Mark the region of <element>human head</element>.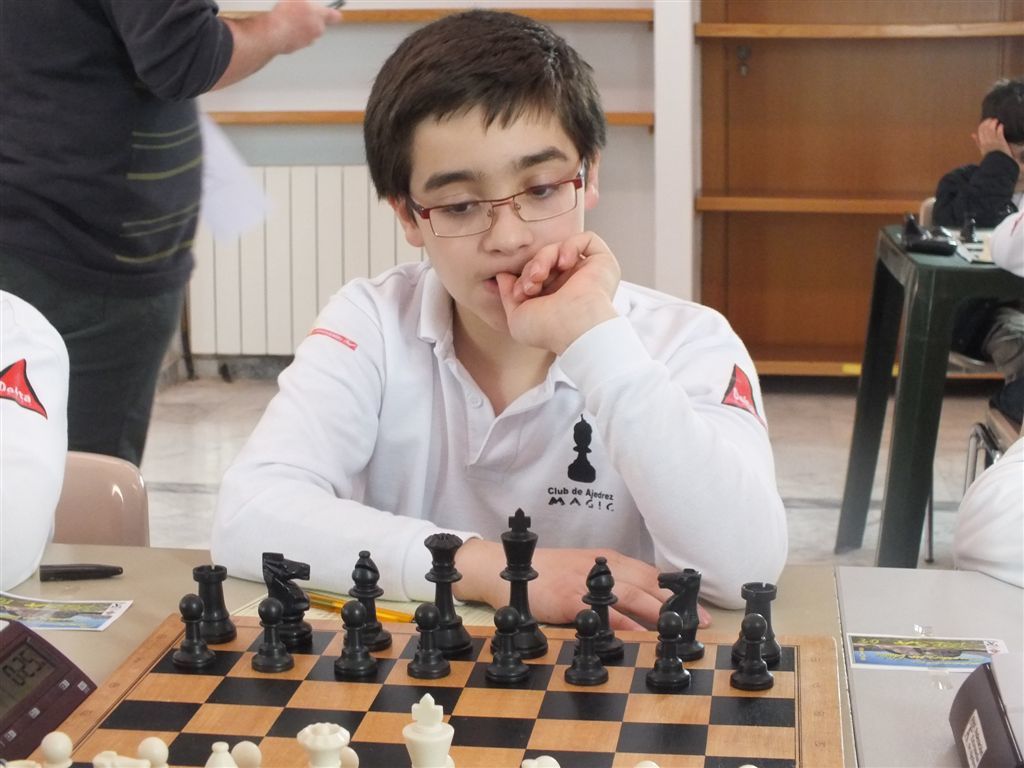
Region: (975,80,1023,193).
